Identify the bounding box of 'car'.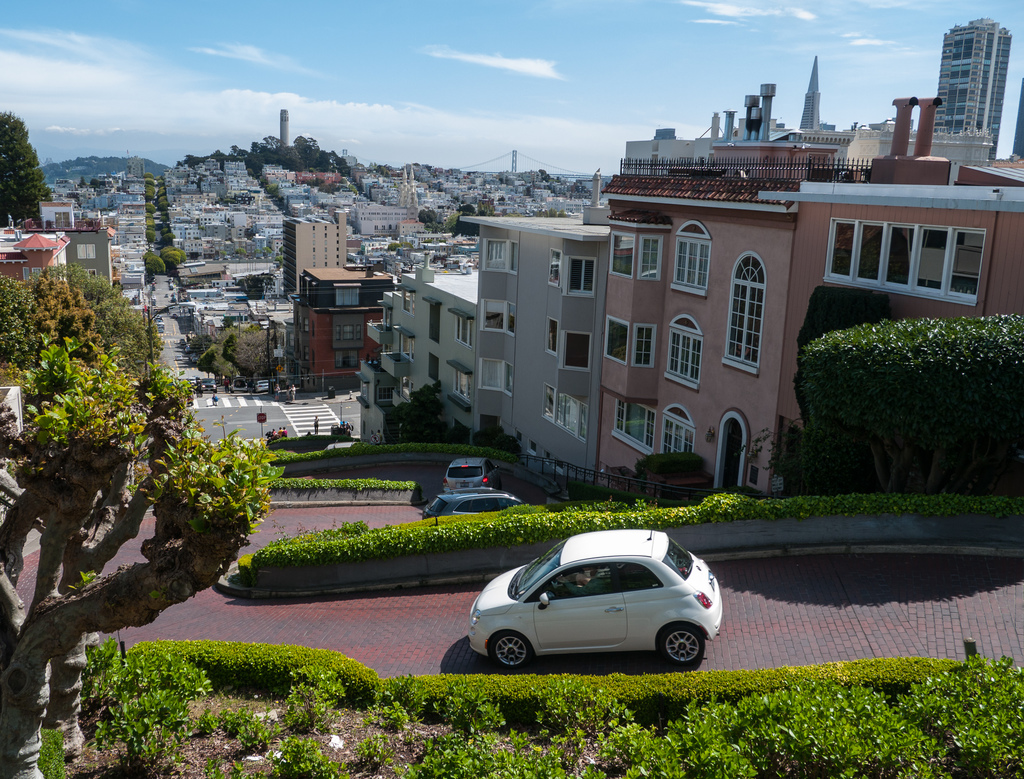
region(230, 378, 248, 391).
